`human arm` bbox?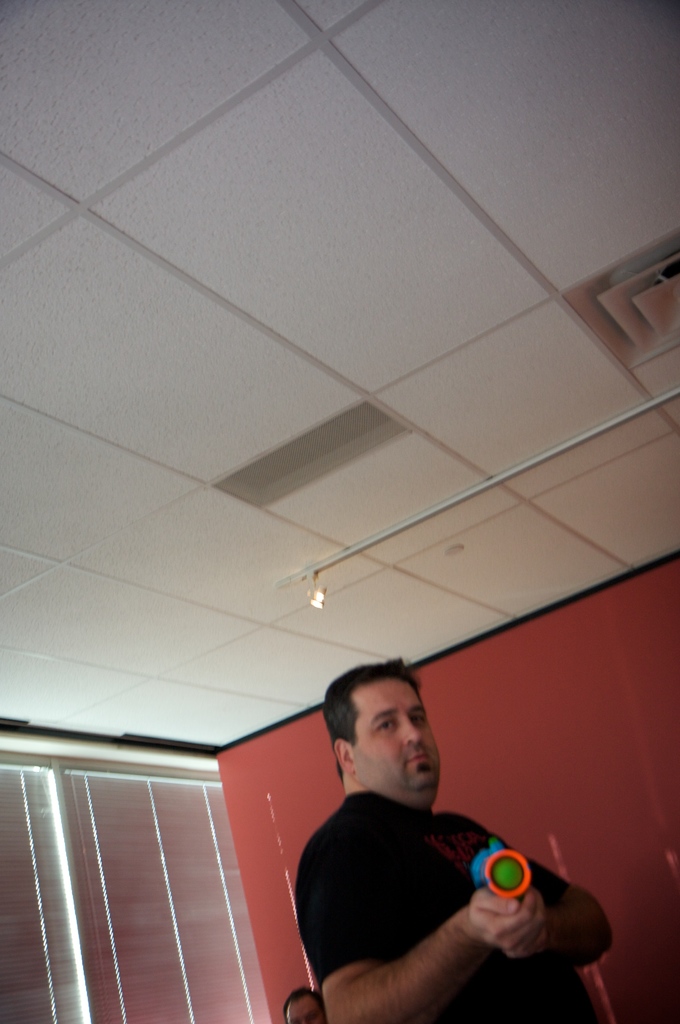
<bbox>525, 858, 622, 972</bbox>
